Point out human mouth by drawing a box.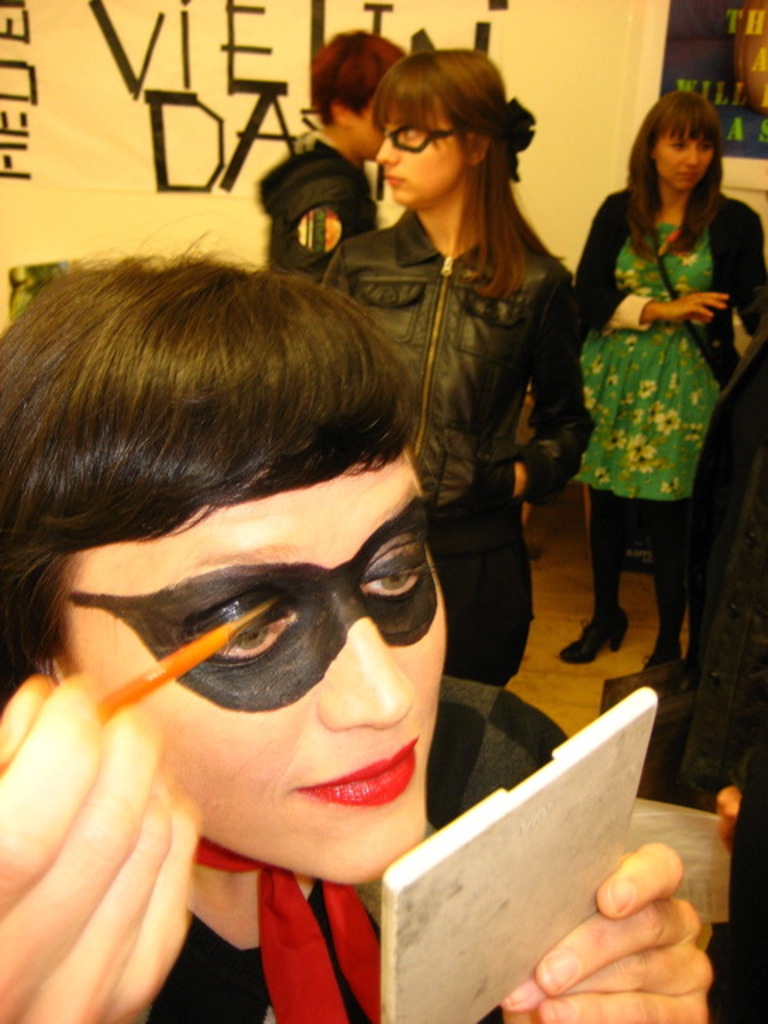
detection(290, 736, 416, 810).
